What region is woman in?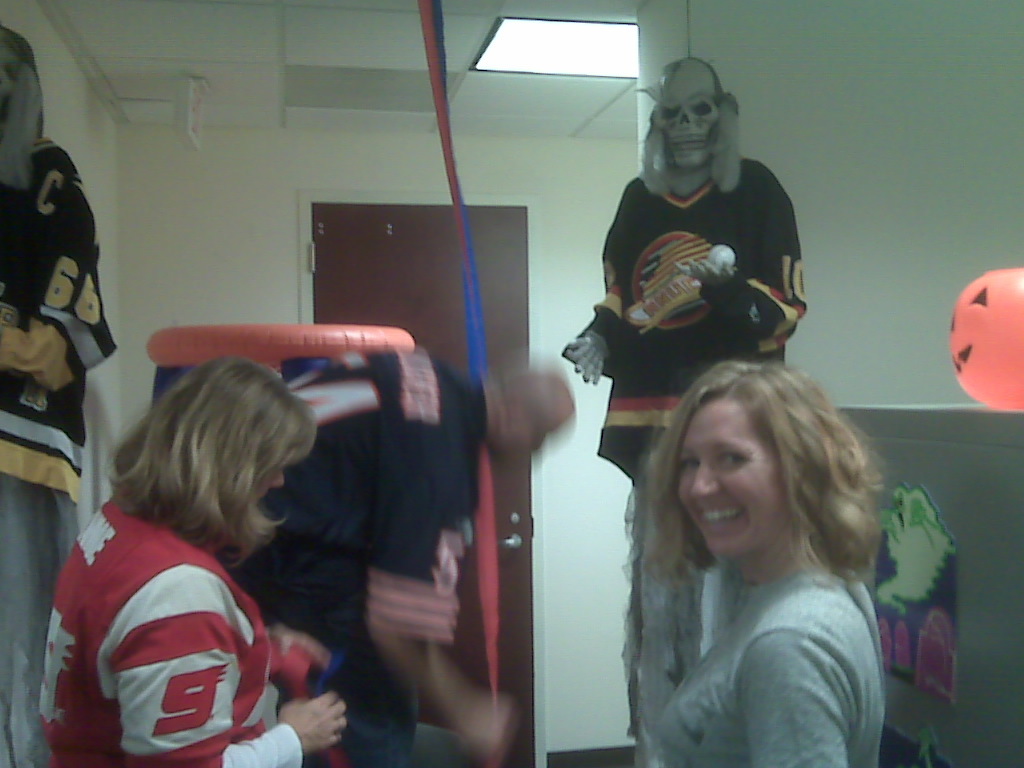
bbox=(598, 342, 920, 763).
